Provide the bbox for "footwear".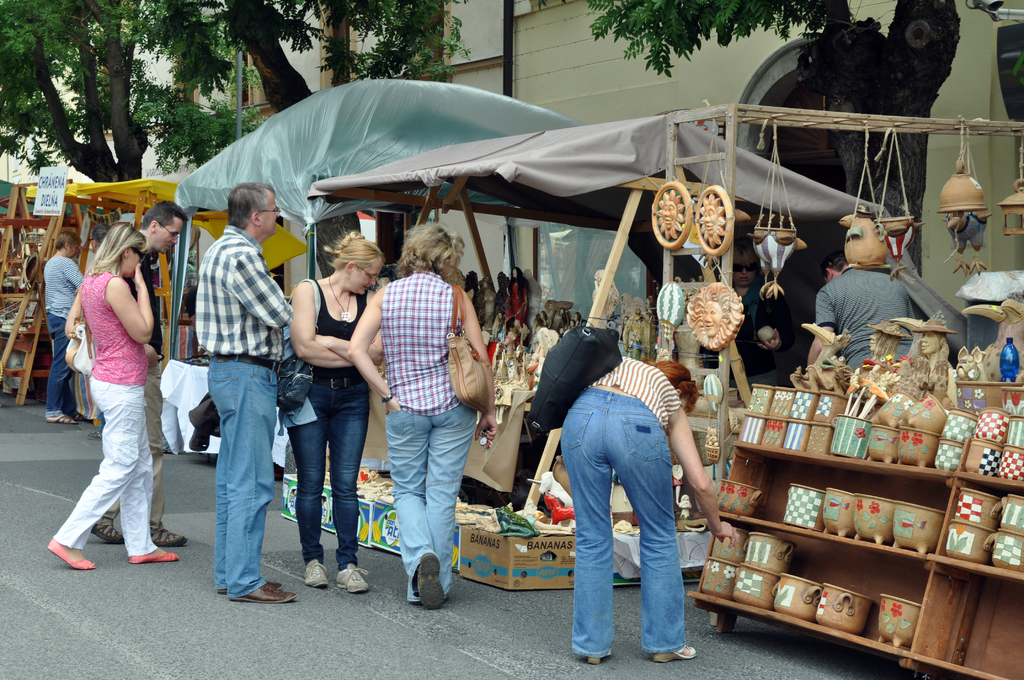
crop(51, 414, 75, 424).
